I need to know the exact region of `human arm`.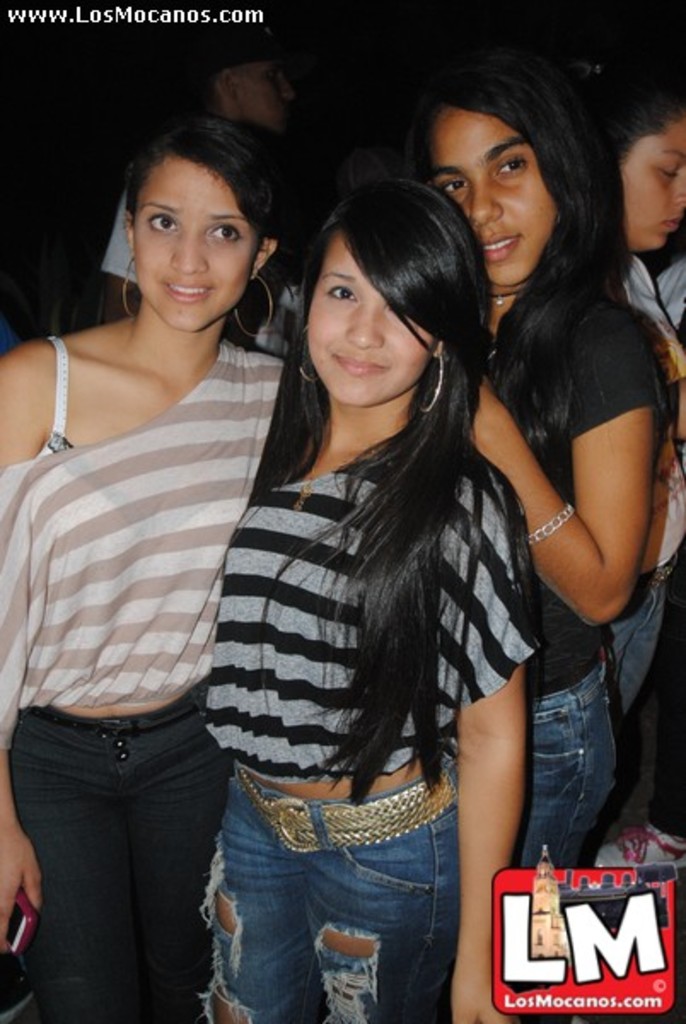
Region: bbox=[440, 481, 526, 1022].
